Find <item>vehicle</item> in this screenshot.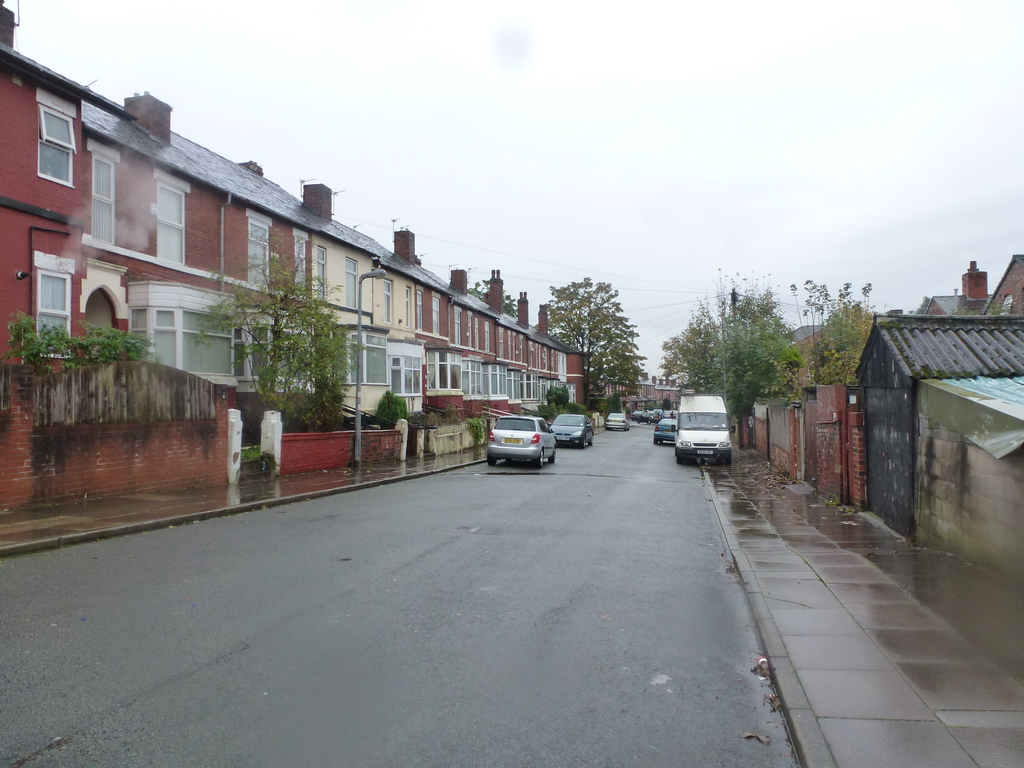
The bounding box for <item>vehicle</item> is BBox(480, 409, 556, 474).
